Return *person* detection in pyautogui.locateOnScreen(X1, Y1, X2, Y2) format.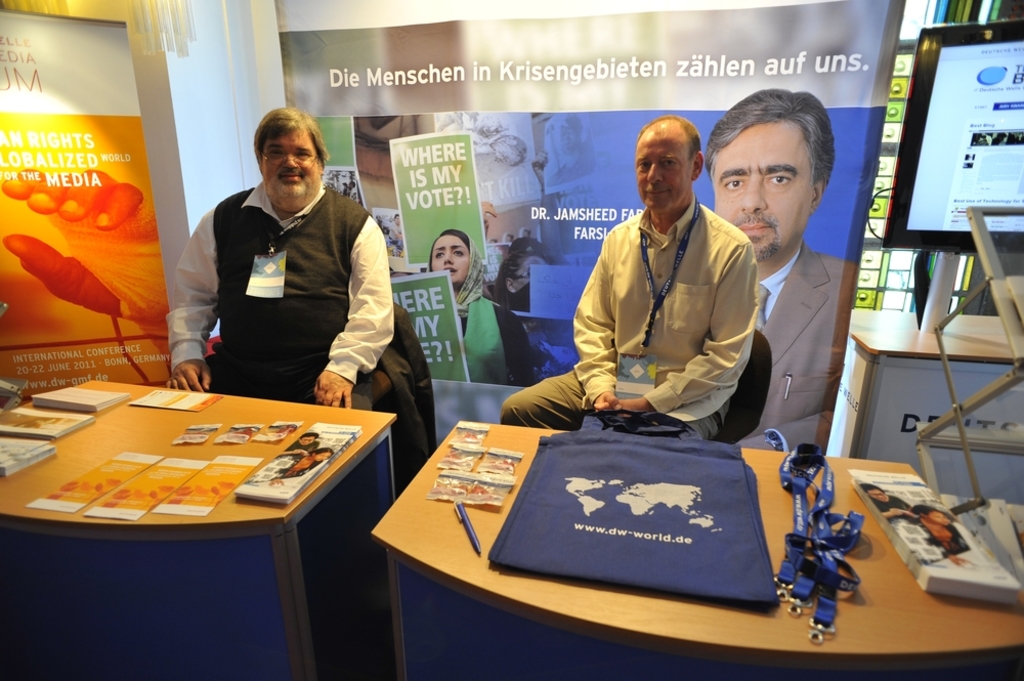
pyautogui.locateOnScreen(700, 83, 859, 445).
